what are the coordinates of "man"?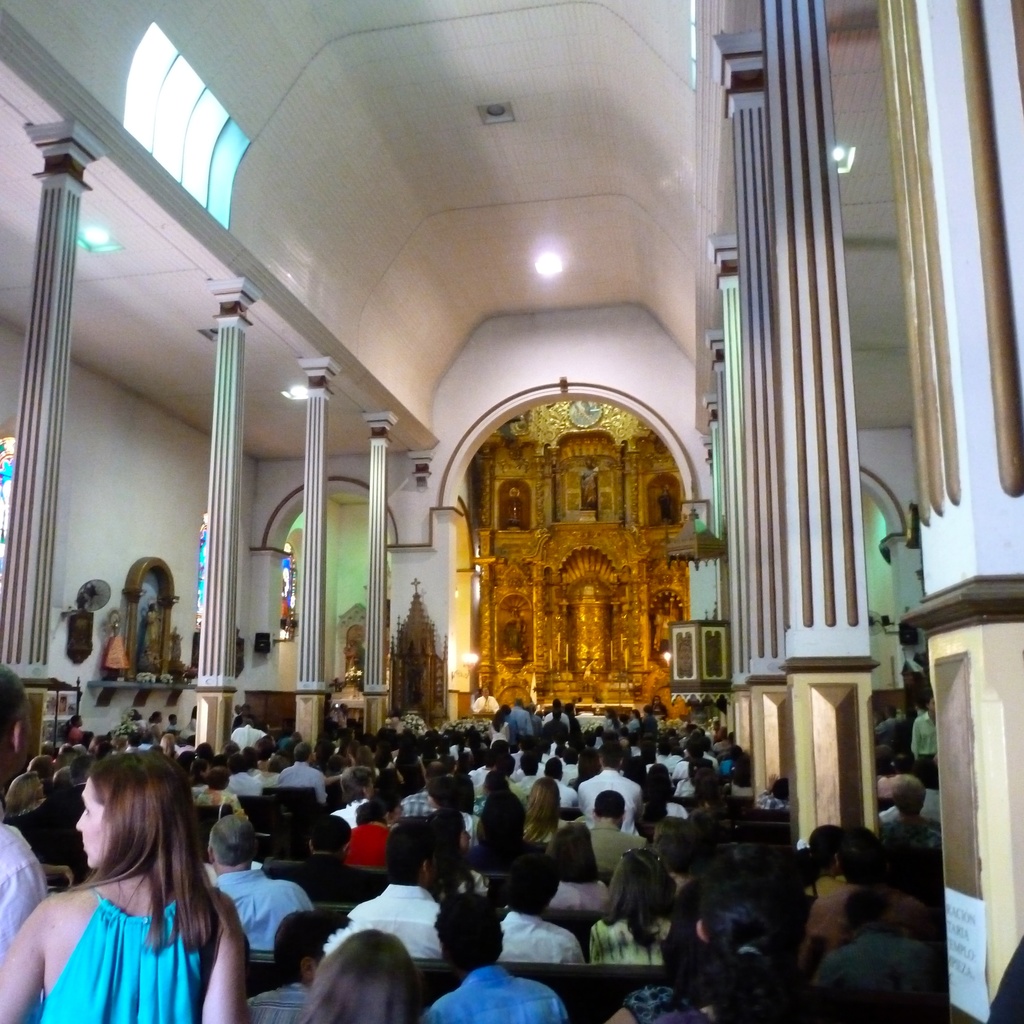
detection(242, 908, 354, 1023).
